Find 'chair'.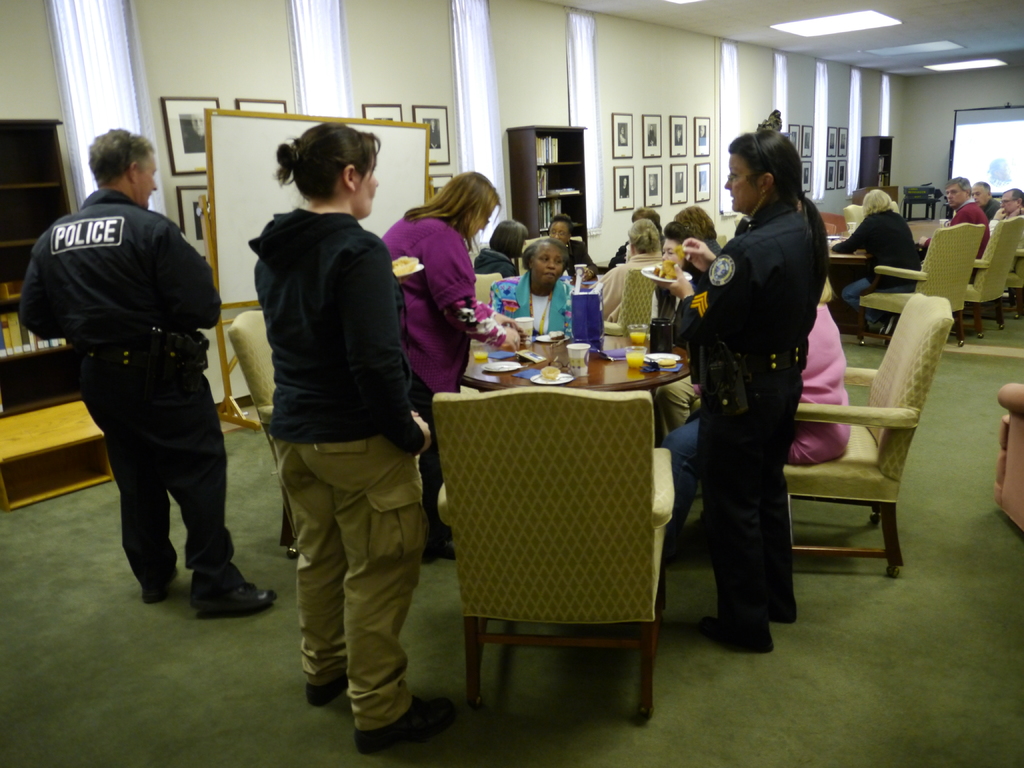
(469,273,511,315).
